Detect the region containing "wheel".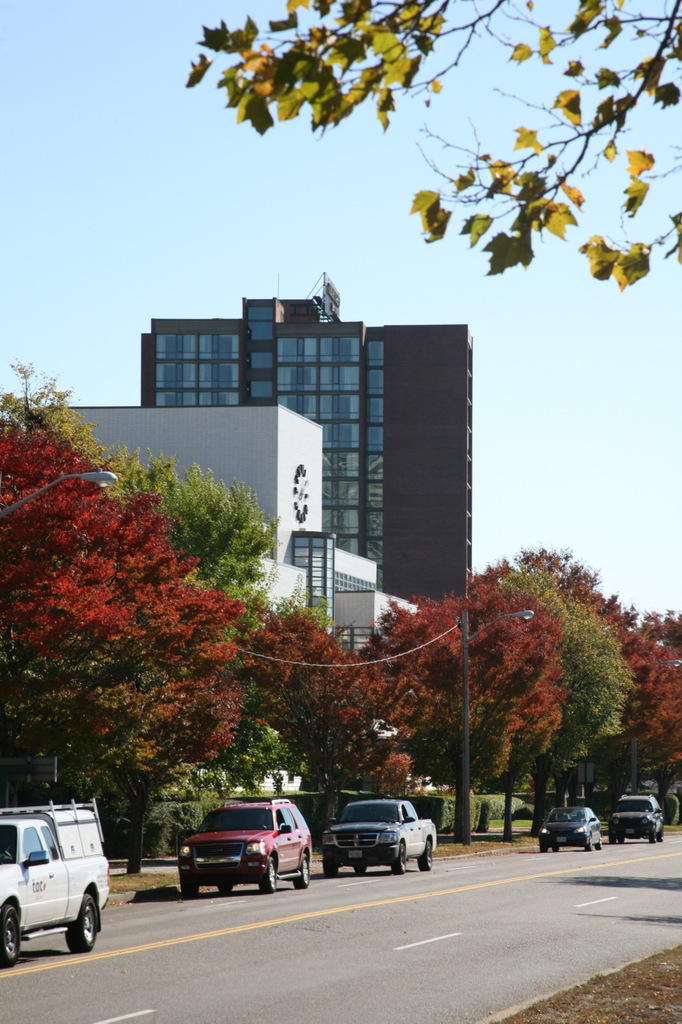
[538, 843, 548, 857].
